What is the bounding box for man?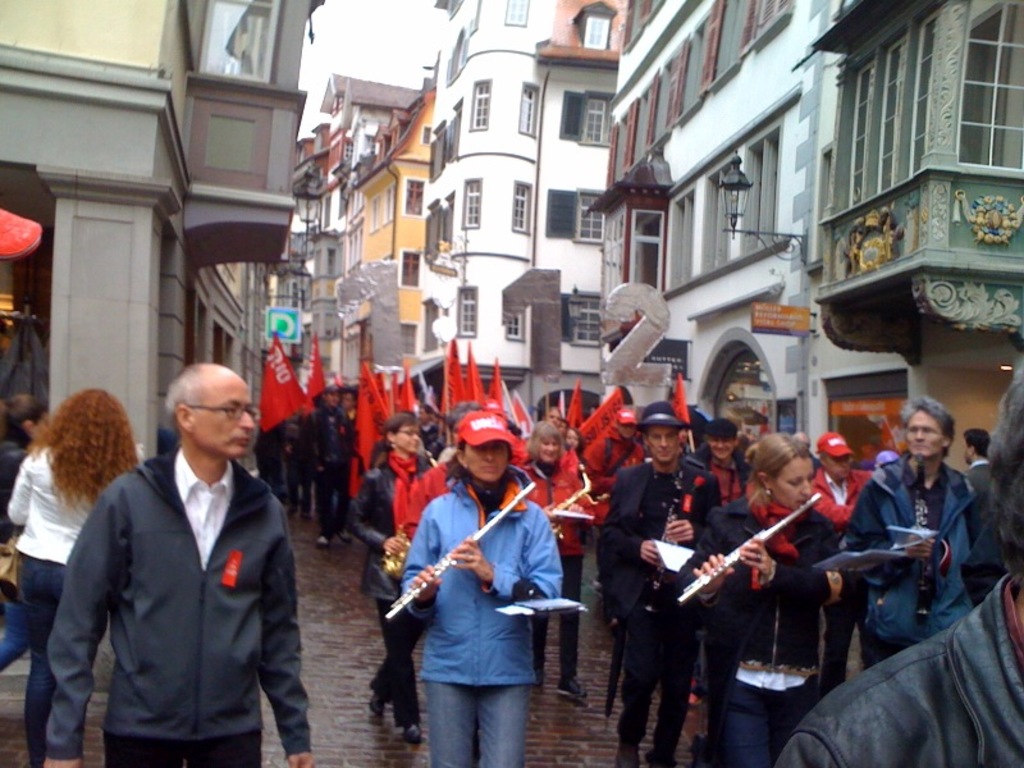
<region>600, 403, 727, 767</region>.
